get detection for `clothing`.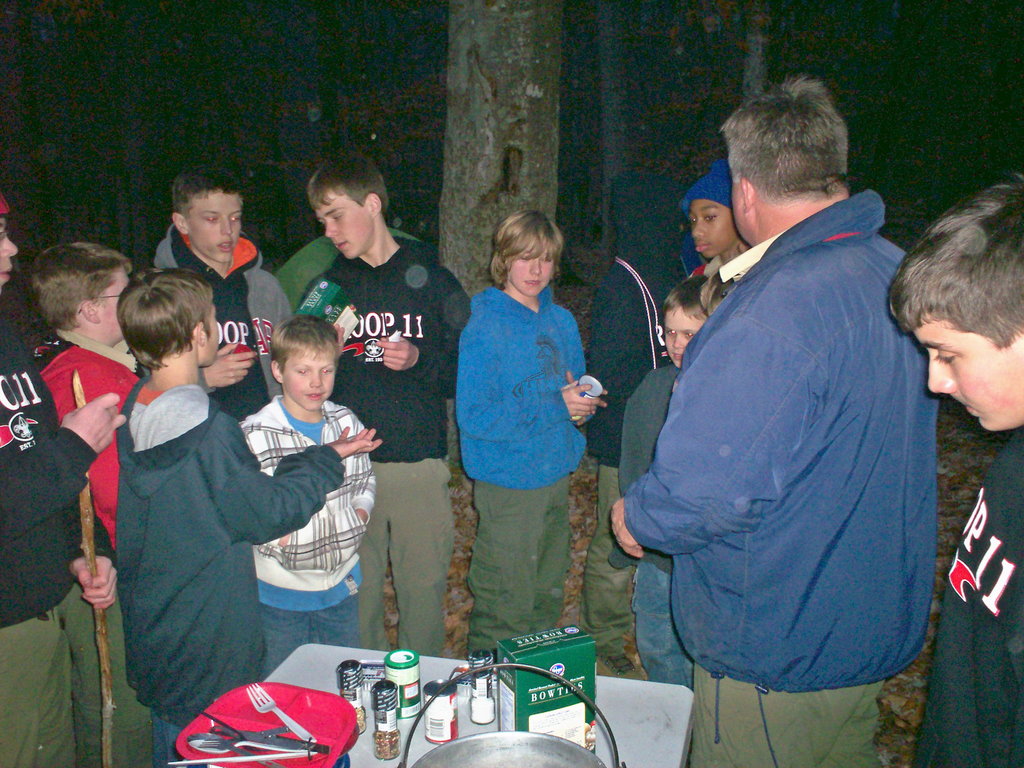
Detection: select_region(0, 303, 103, 764).
